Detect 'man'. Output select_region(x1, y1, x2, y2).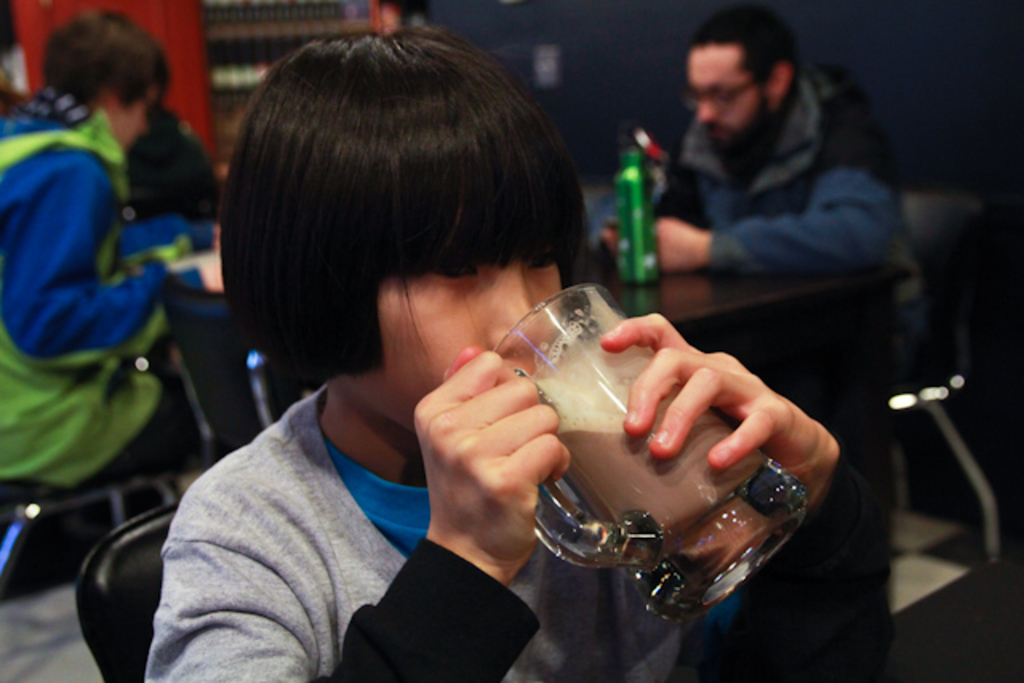
select_region(587, 5, 898, 681).
